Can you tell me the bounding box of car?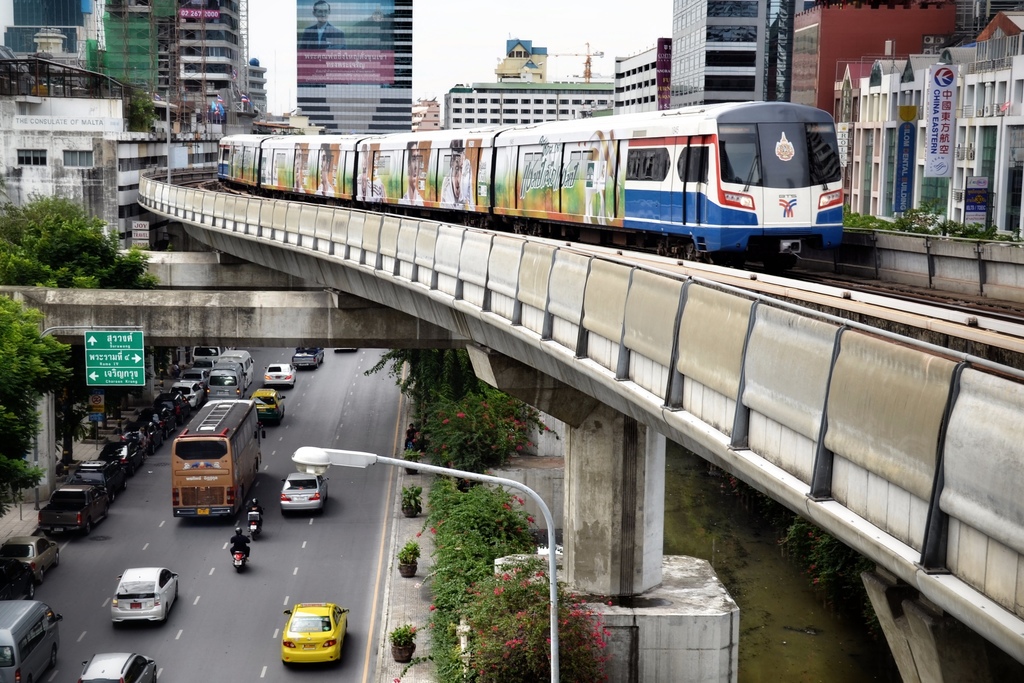
(35,478,115,537).
